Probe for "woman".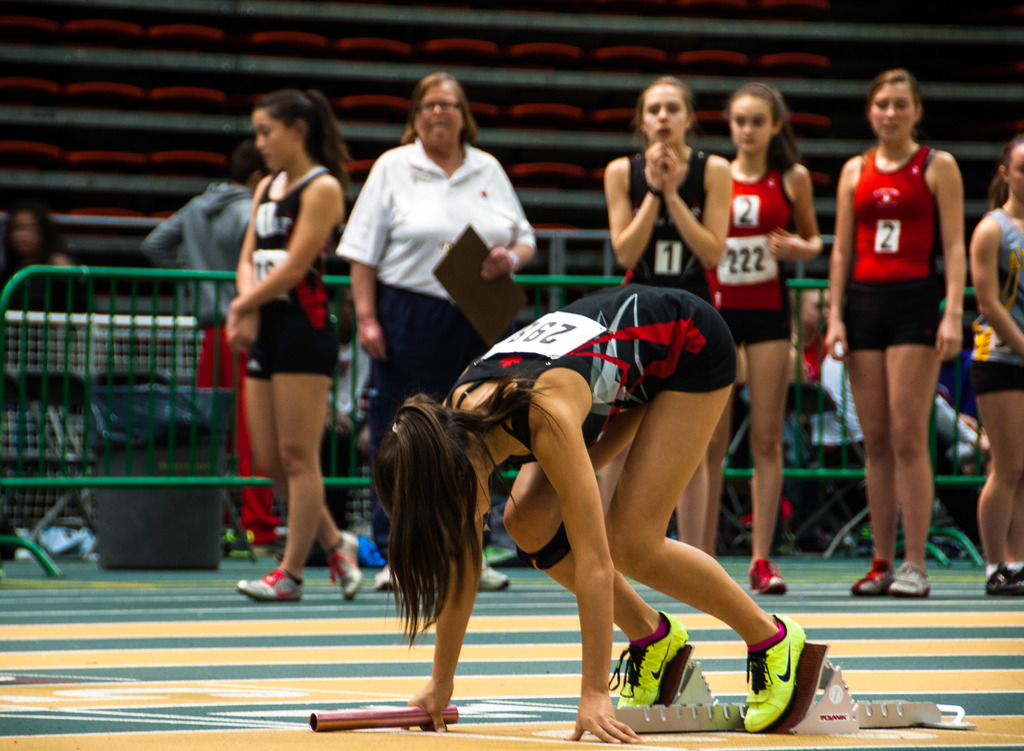
Probe result: bbox=(823, 65, 966, 602).
